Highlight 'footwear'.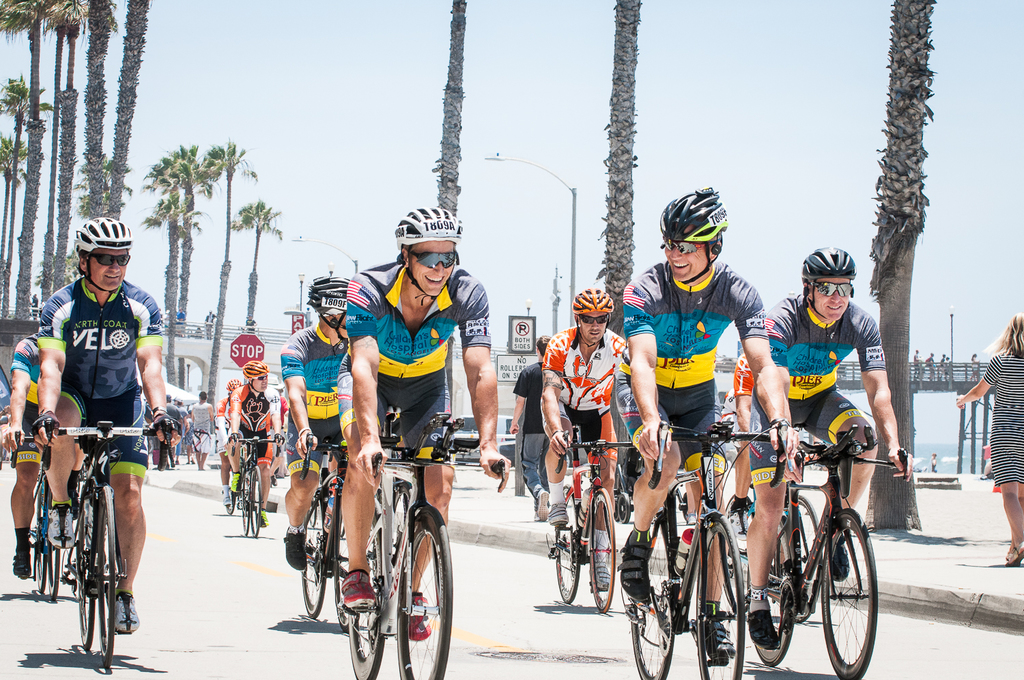
Highlighted region: locate(698, 613, 735, 658).
